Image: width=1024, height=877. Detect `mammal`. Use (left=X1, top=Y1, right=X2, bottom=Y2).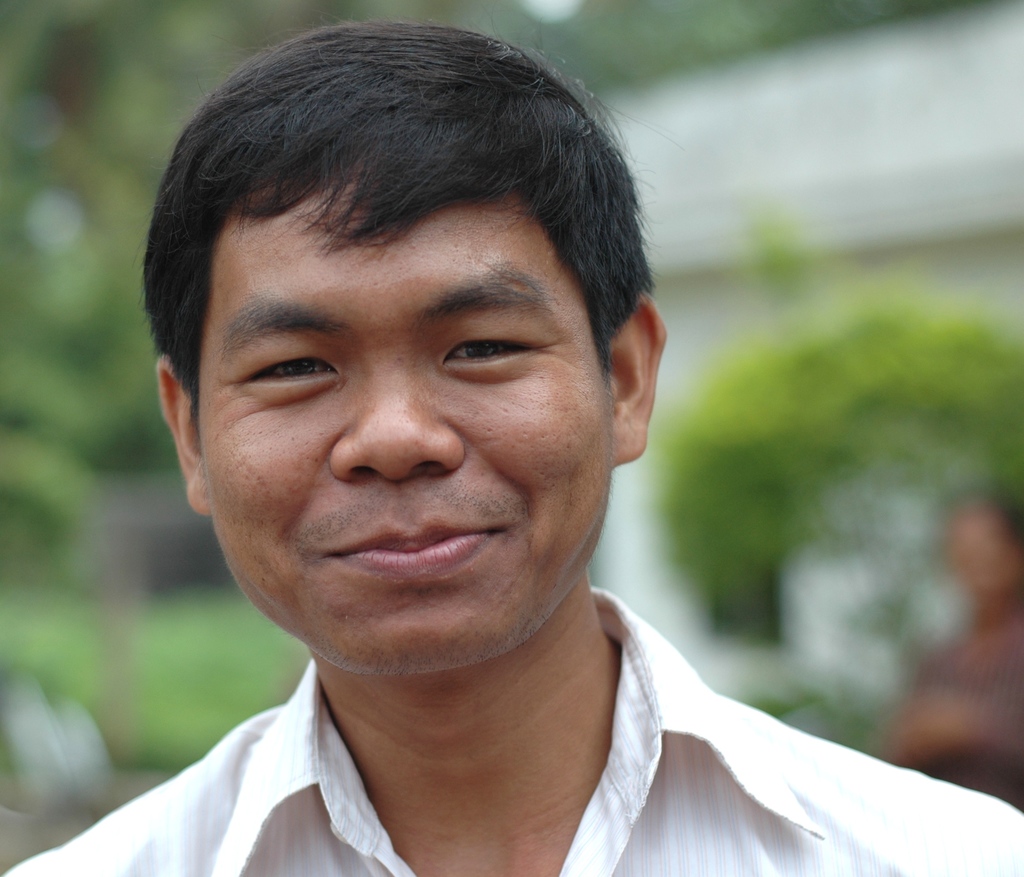
(left=15, top=52, right=1023, bottom=876).
